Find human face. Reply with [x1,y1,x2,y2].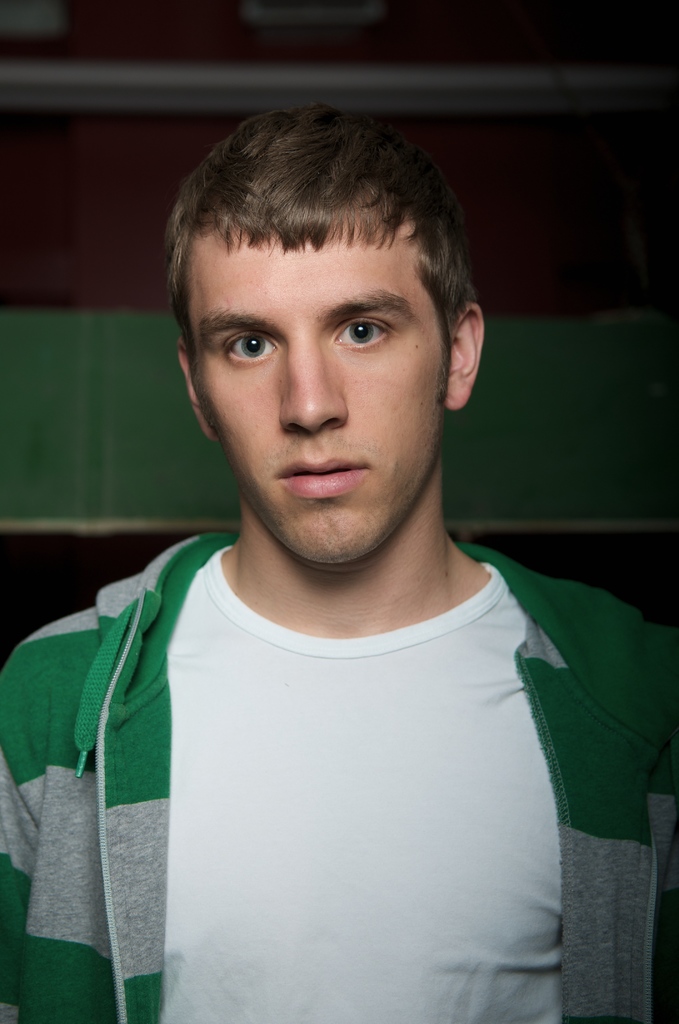
[188,230,446,563].
